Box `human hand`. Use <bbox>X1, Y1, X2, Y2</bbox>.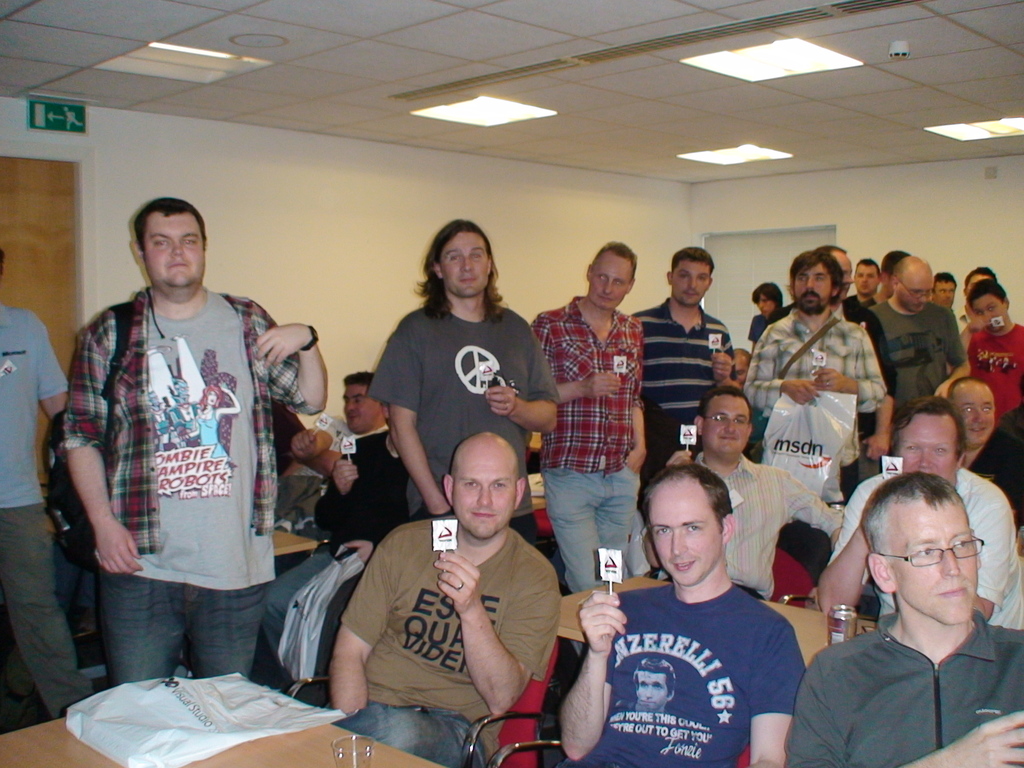
<bbox>862, 431, 888, 462</bbox>.
